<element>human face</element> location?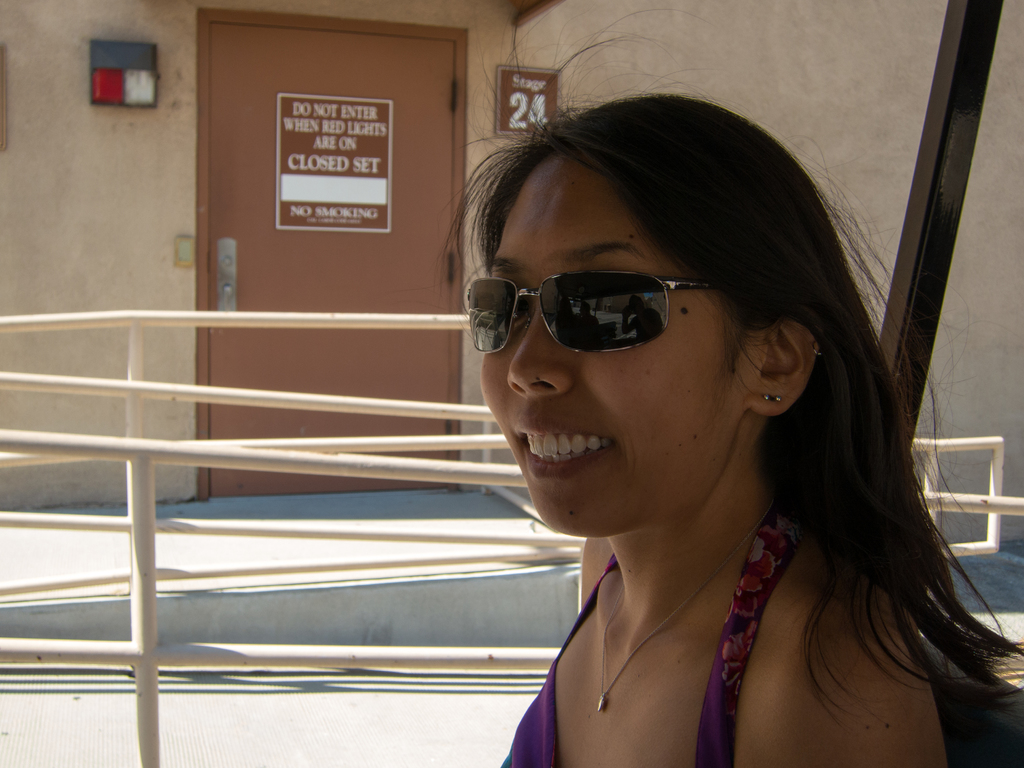
478,154,751,534
